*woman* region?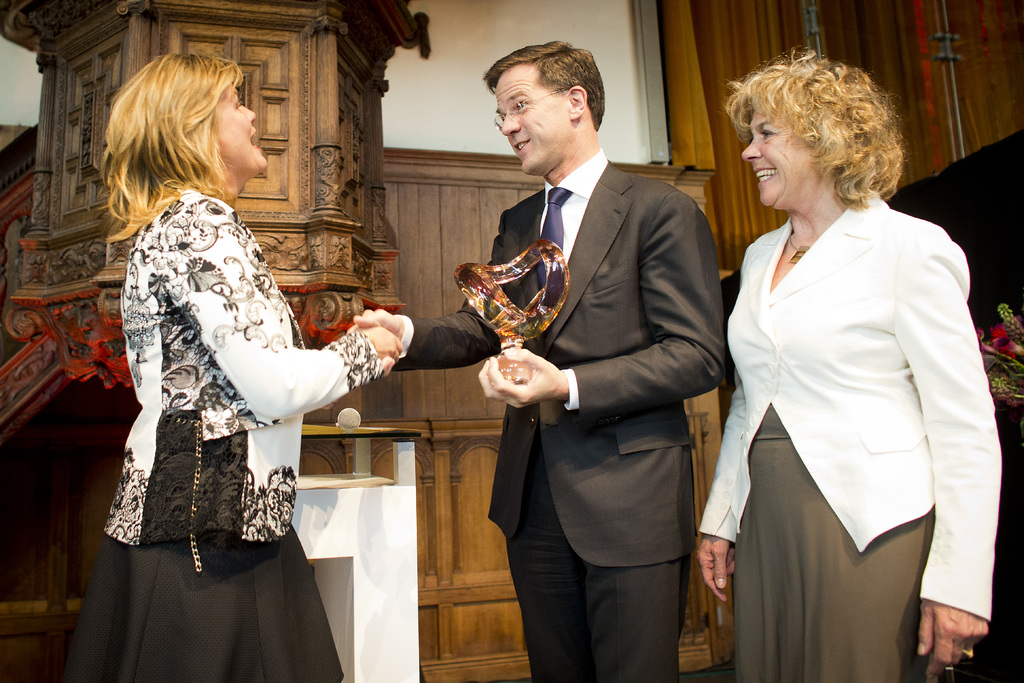
60, 49, 402, 682
